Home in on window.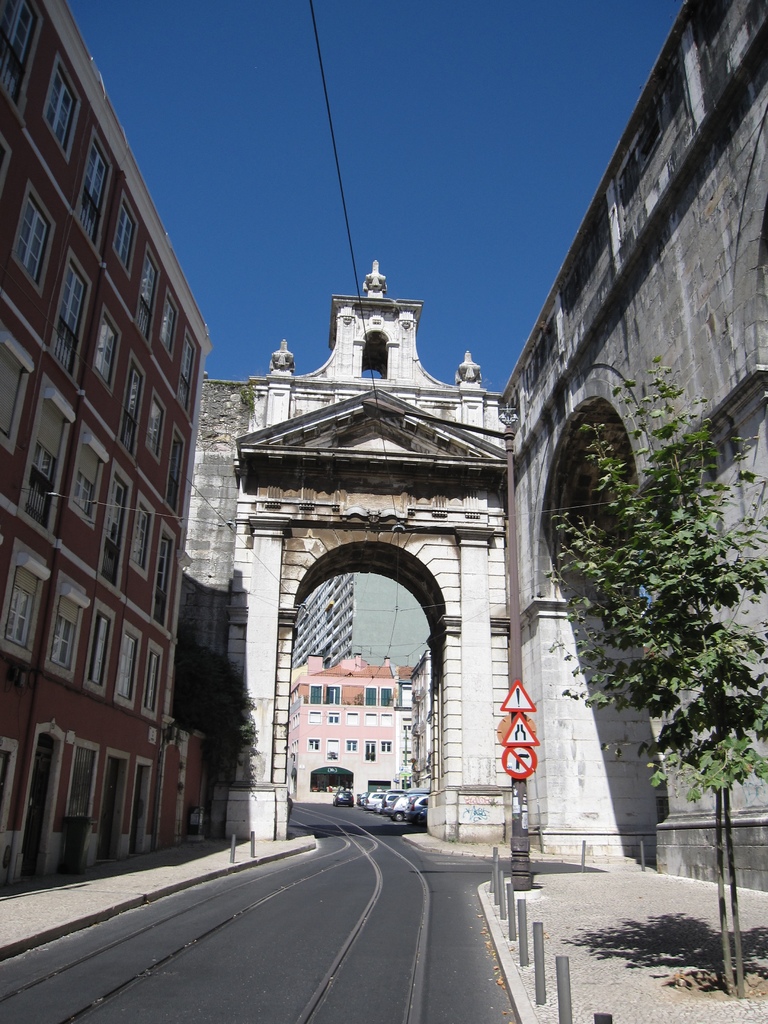
Homed in at BBox(48, 246, 93, 379).
